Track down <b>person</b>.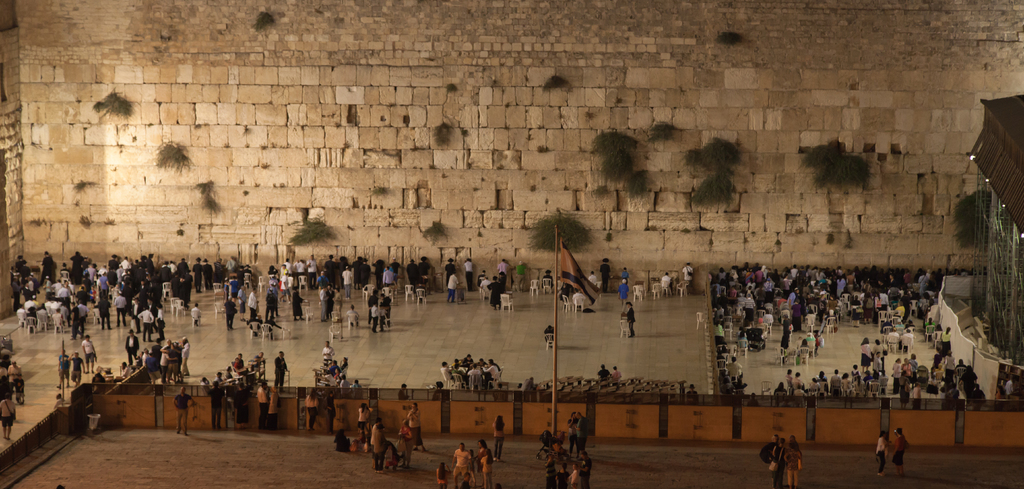
Tracked to 319 393 335 438.
